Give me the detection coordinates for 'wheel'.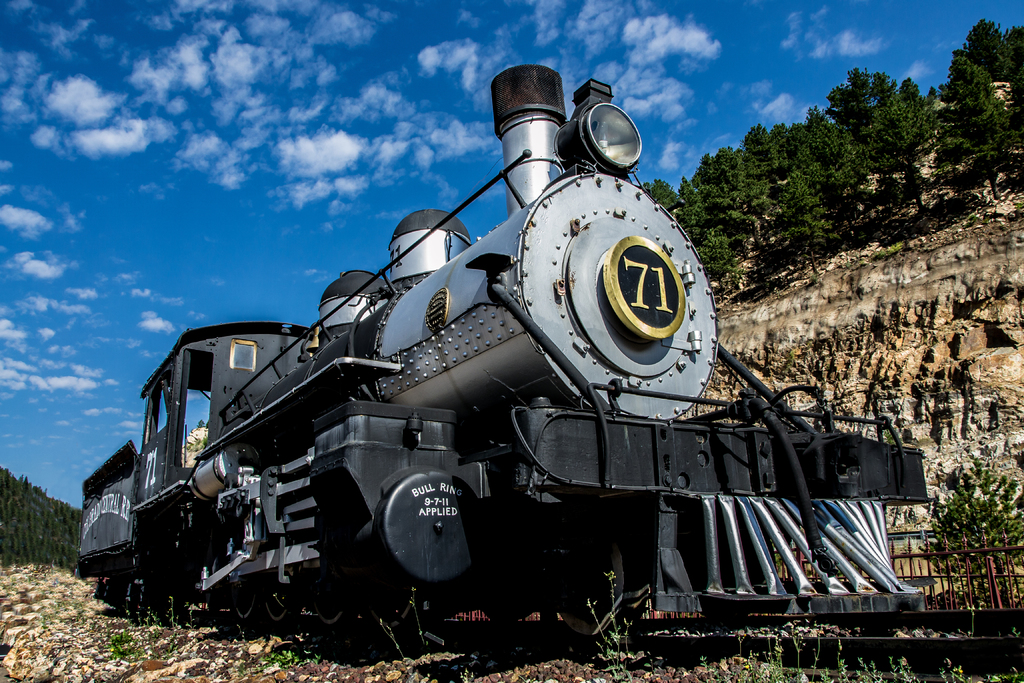
locate(316, 602, 356, 628).
